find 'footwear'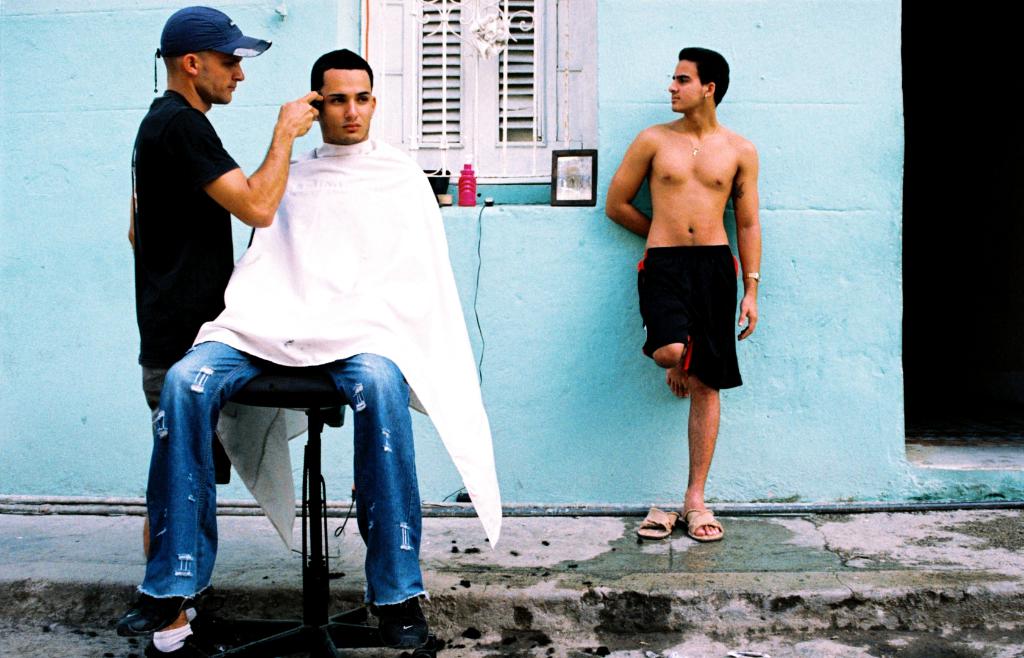
pyautogui.locateOnScreen(114, 581, 223, 640)
